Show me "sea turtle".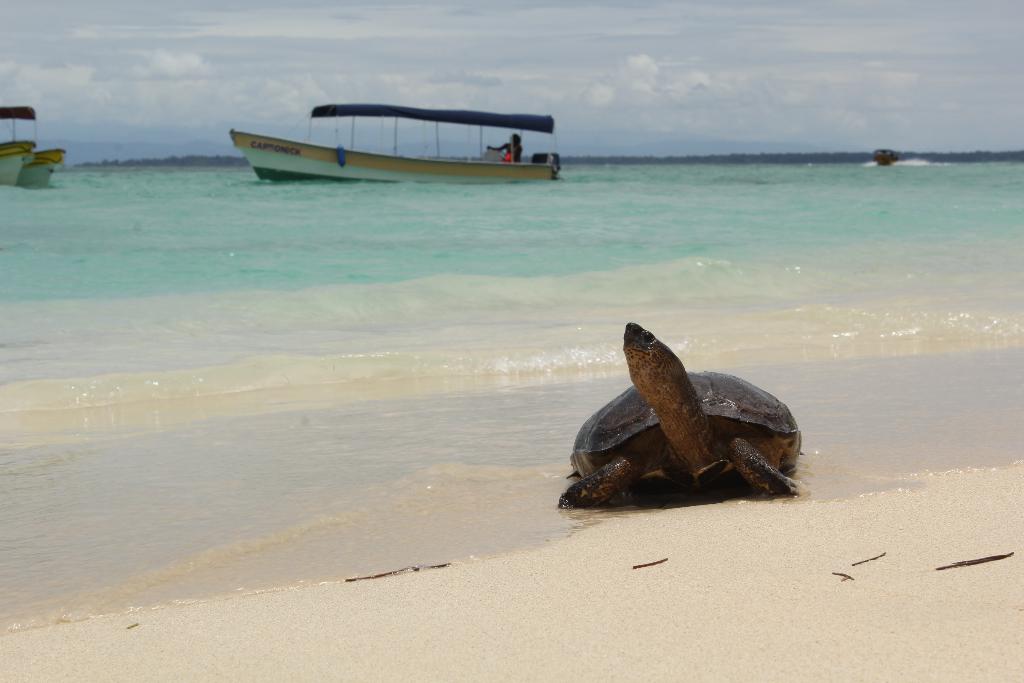
"sea turtle" is here: 560,312,806,513.
